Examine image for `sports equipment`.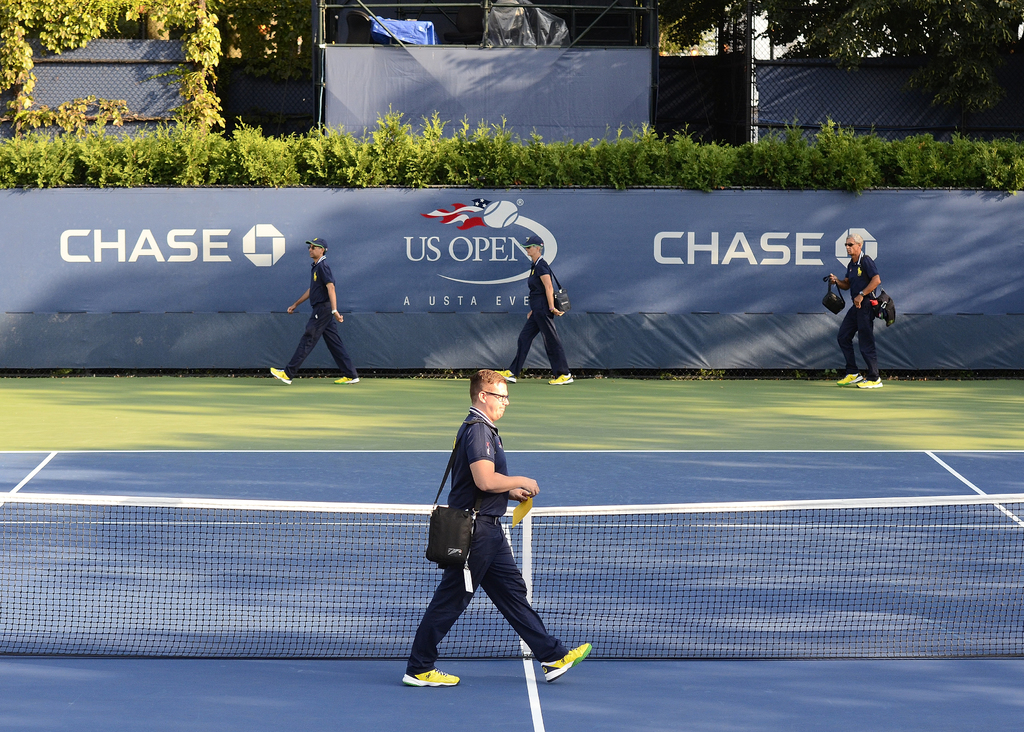
Examination result: 264 367 296 387.
